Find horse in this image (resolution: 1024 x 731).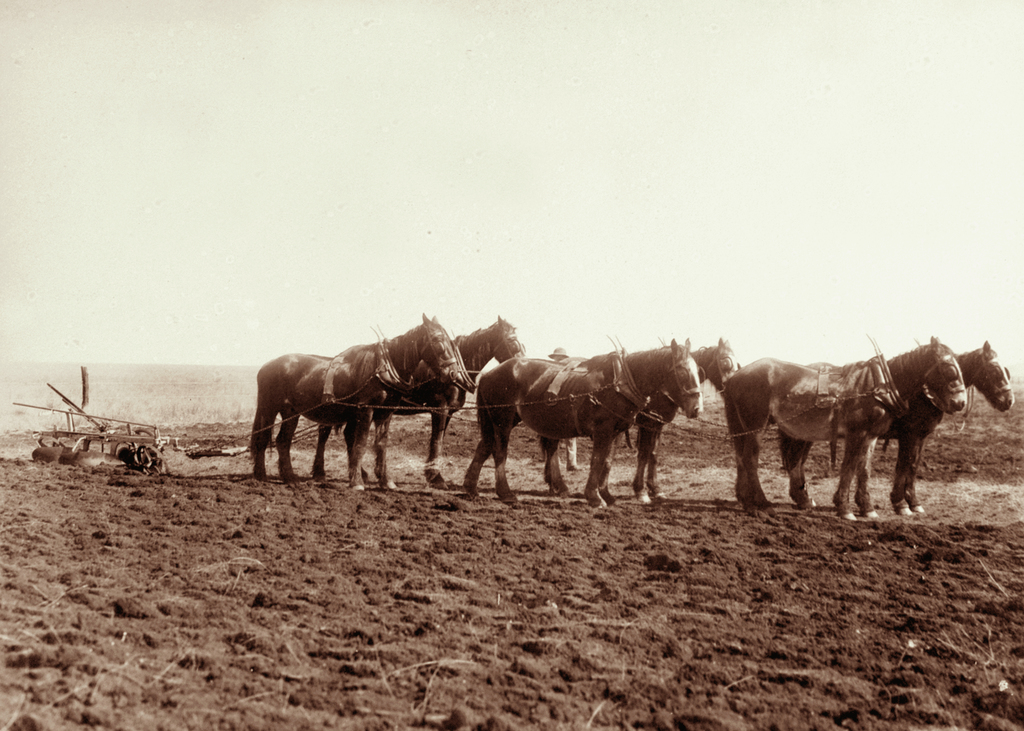
x1=720, y1=330, x2=972, y2=519.
